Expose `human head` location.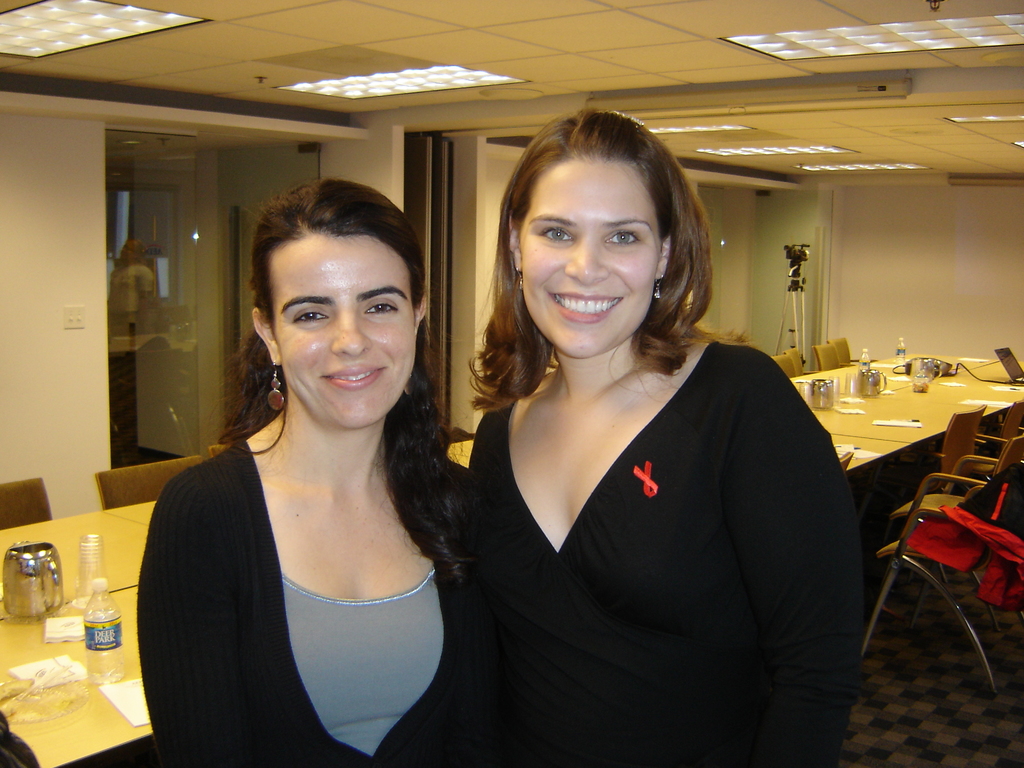
Exposed at 497 110 716 353.
